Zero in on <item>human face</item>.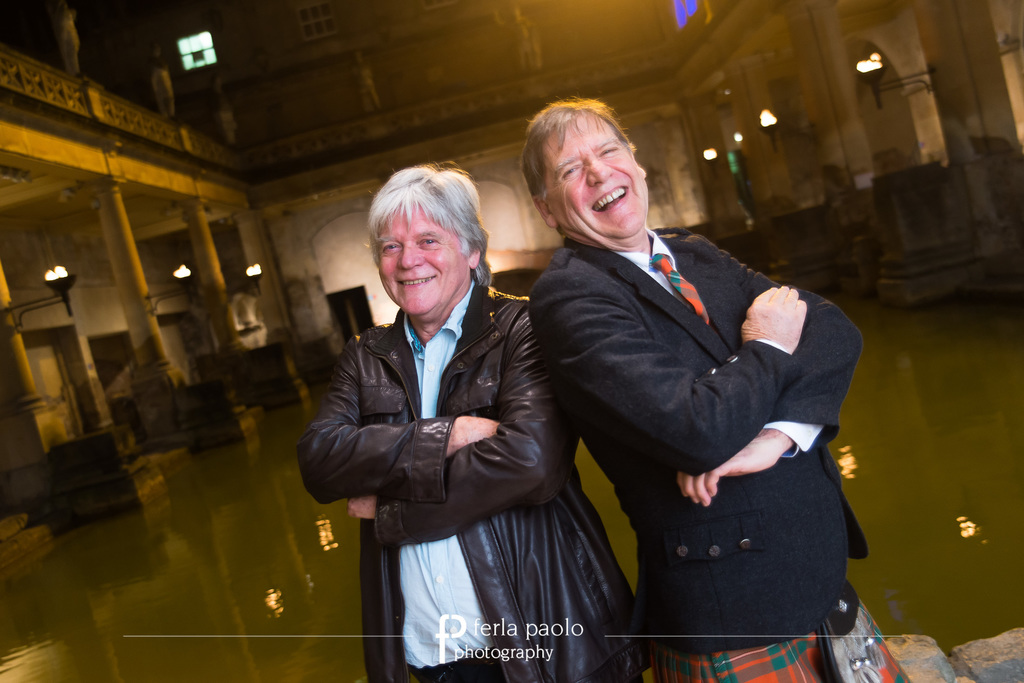
Zeroed in: BBox(546, 110, 651, 239).
